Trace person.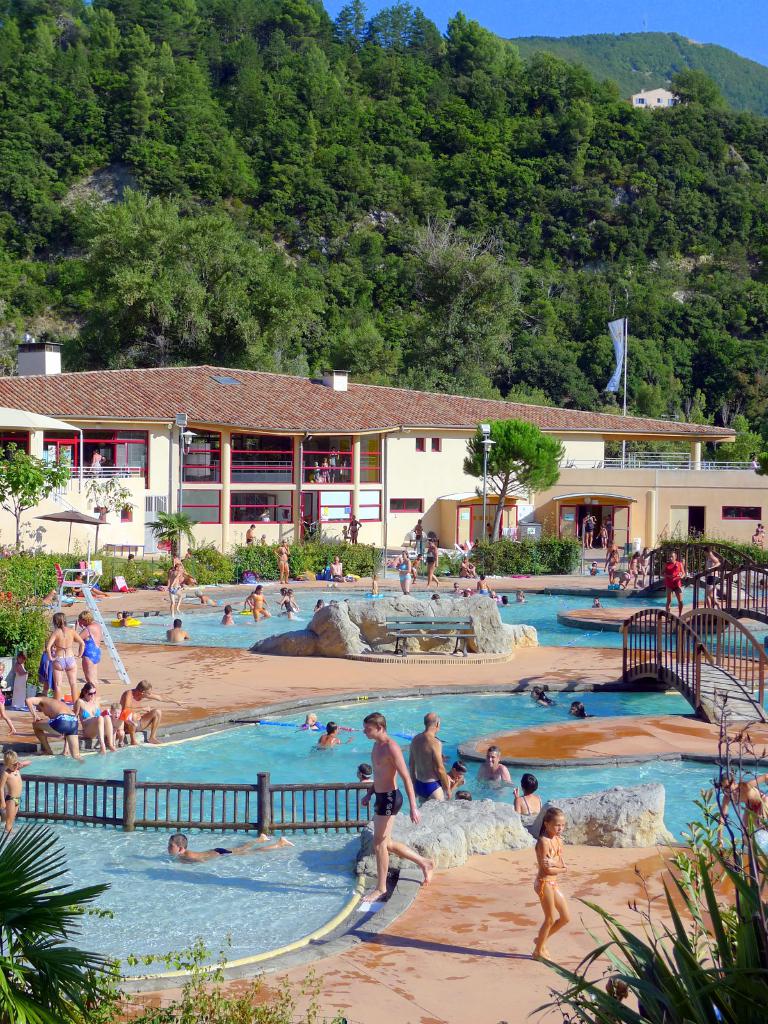
Traced to (left=410, top=710, right=456, bottom=814).
